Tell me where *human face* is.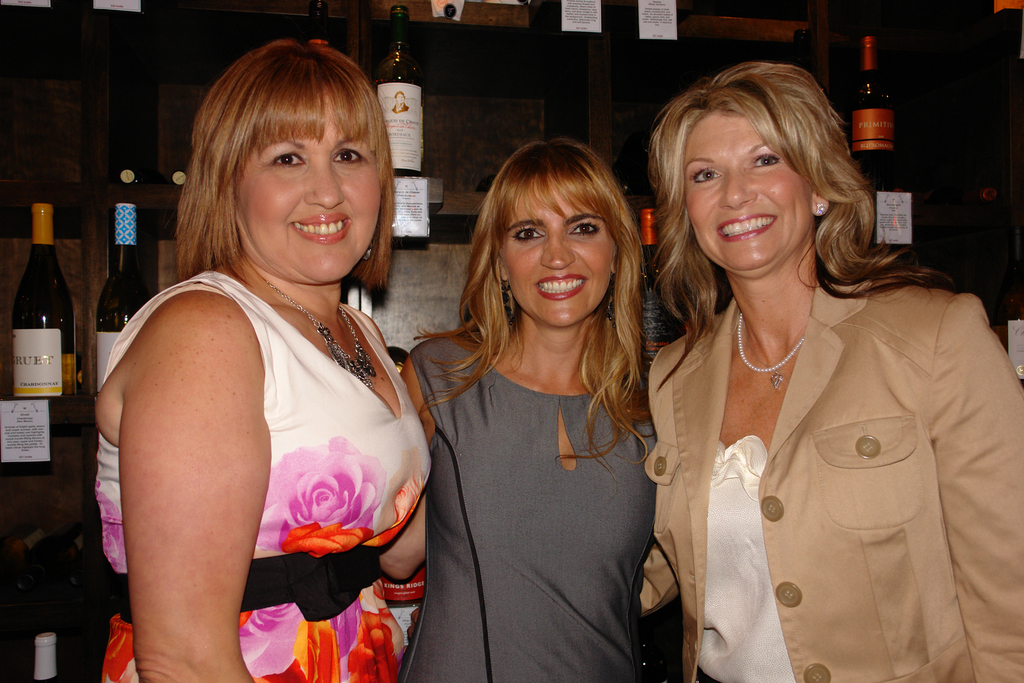
*human face* is at detection(230, 94, 388, 279).
